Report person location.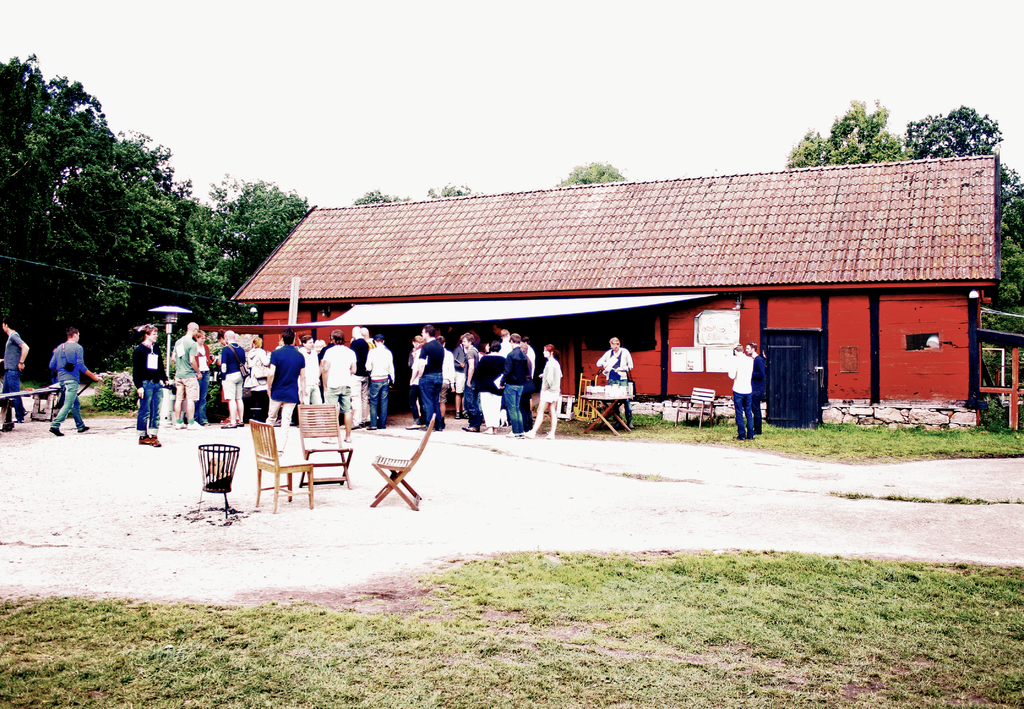
Report: {"left": 591, "top": 339, "right": 634, "bottom": 431}.
